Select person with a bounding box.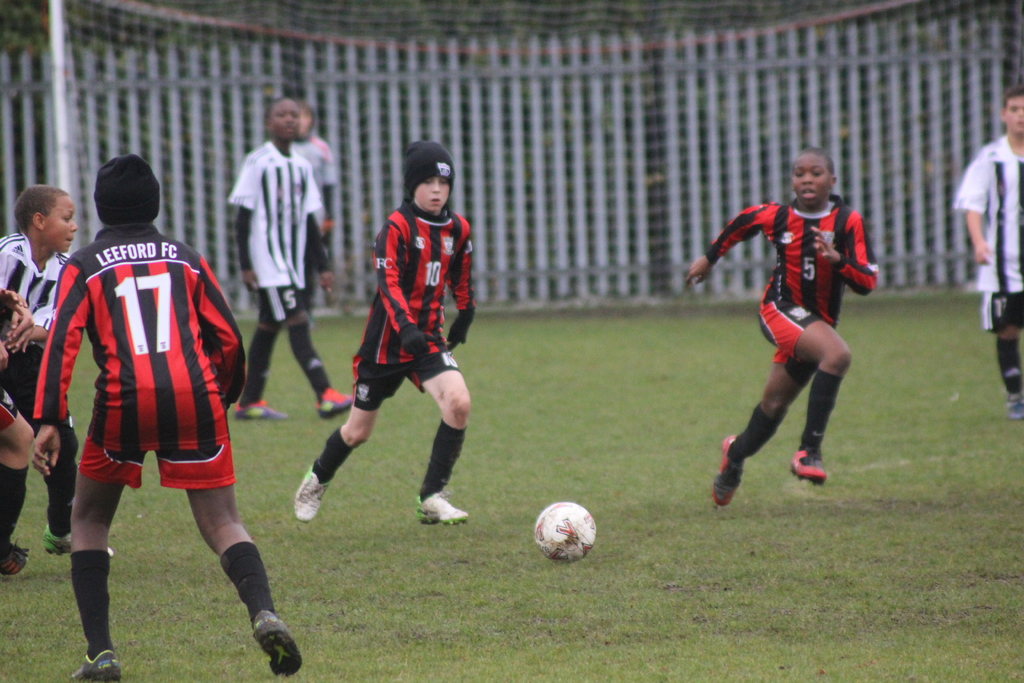
box=[230, 94, 353, 420].
